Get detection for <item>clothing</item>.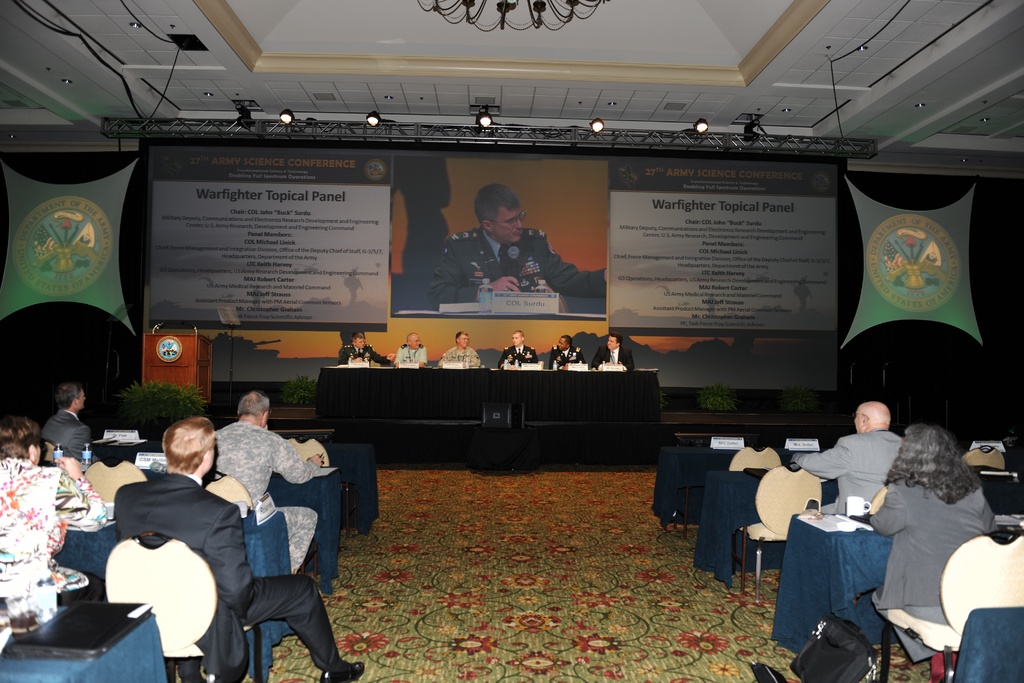
Detection: x1=212 y1=420 x2=324 y2=578.
